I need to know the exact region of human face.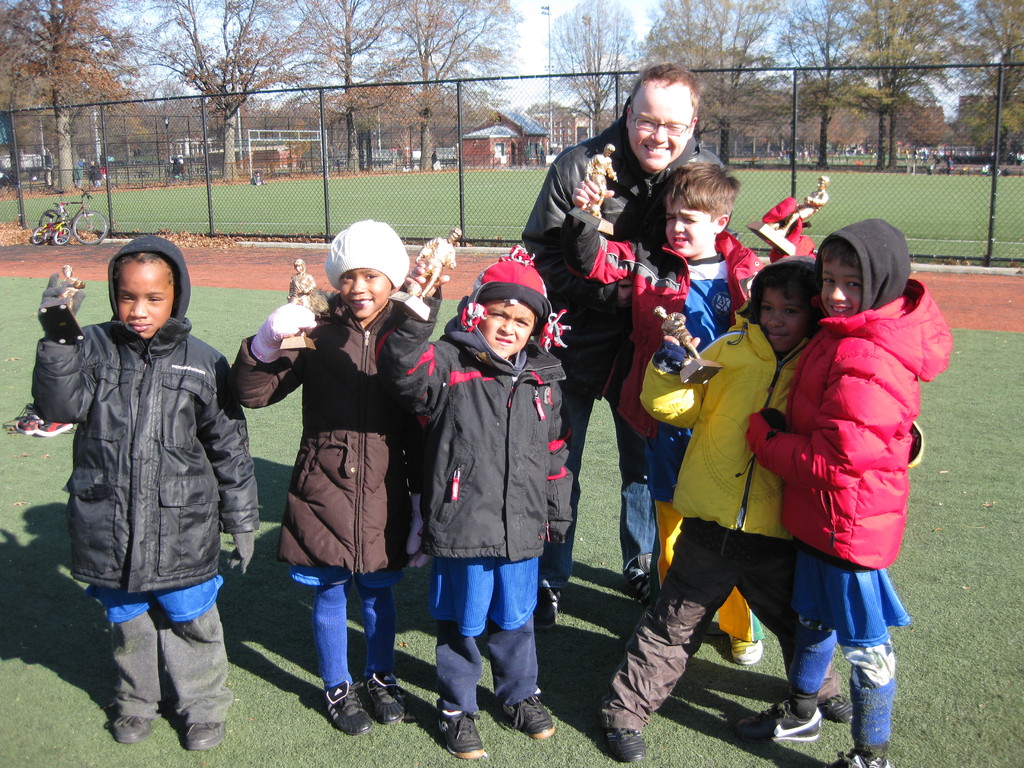
Region: x1=756 y1=282 x2=810 y2=355.
